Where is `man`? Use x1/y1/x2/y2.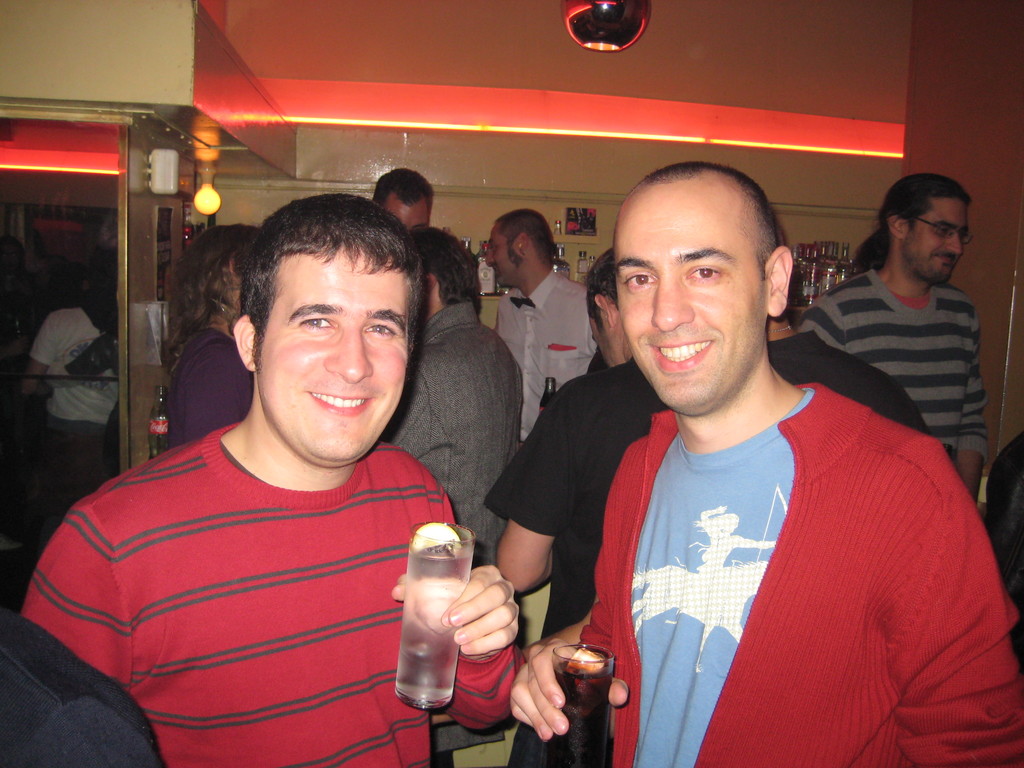
383/227/527/767.
